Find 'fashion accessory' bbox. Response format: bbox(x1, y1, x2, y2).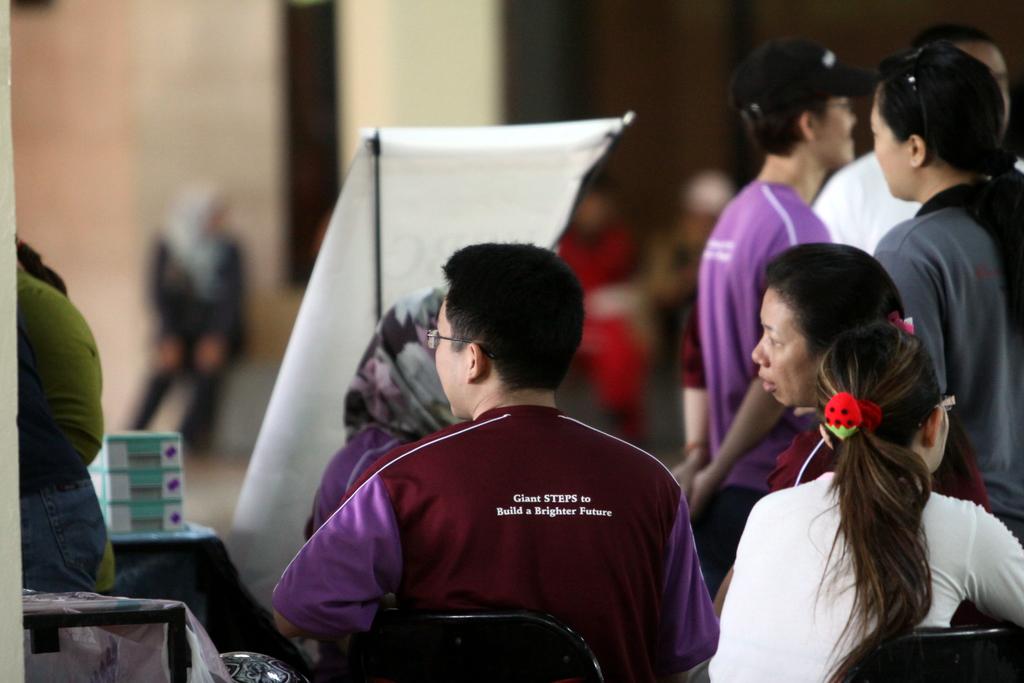
bbox(822, 392, 881, 445).
